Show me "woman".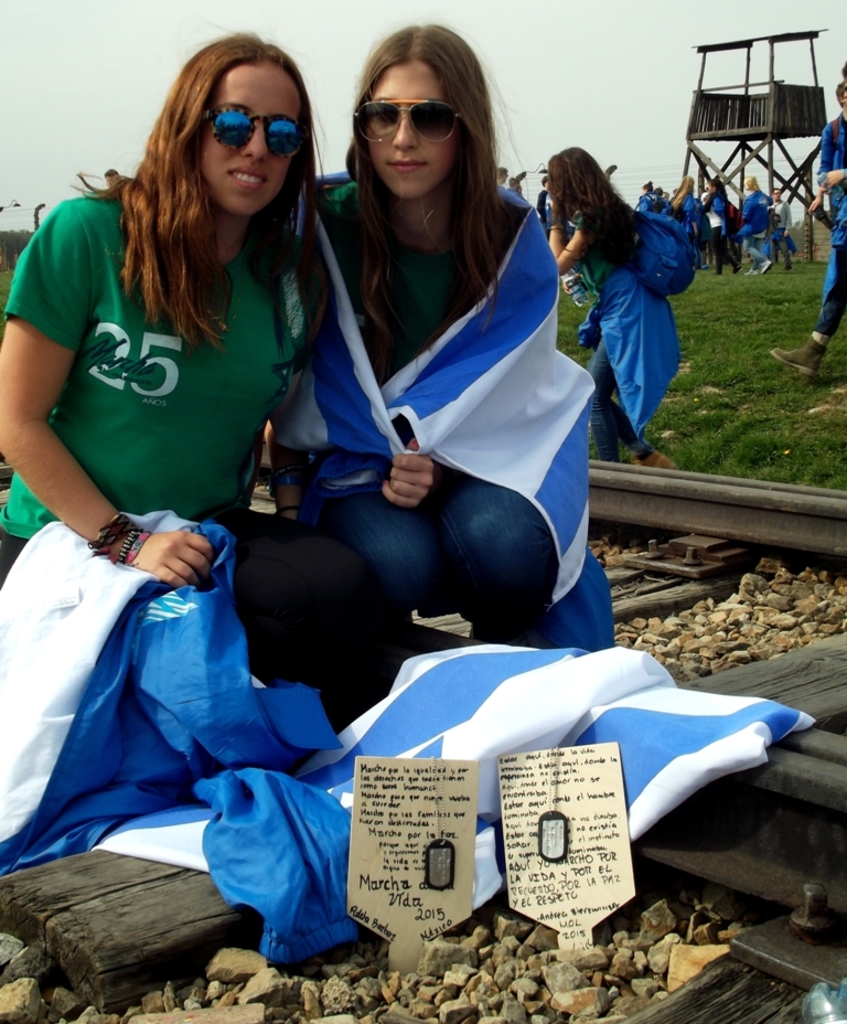
"woman" is here: 278:30:609:755.
